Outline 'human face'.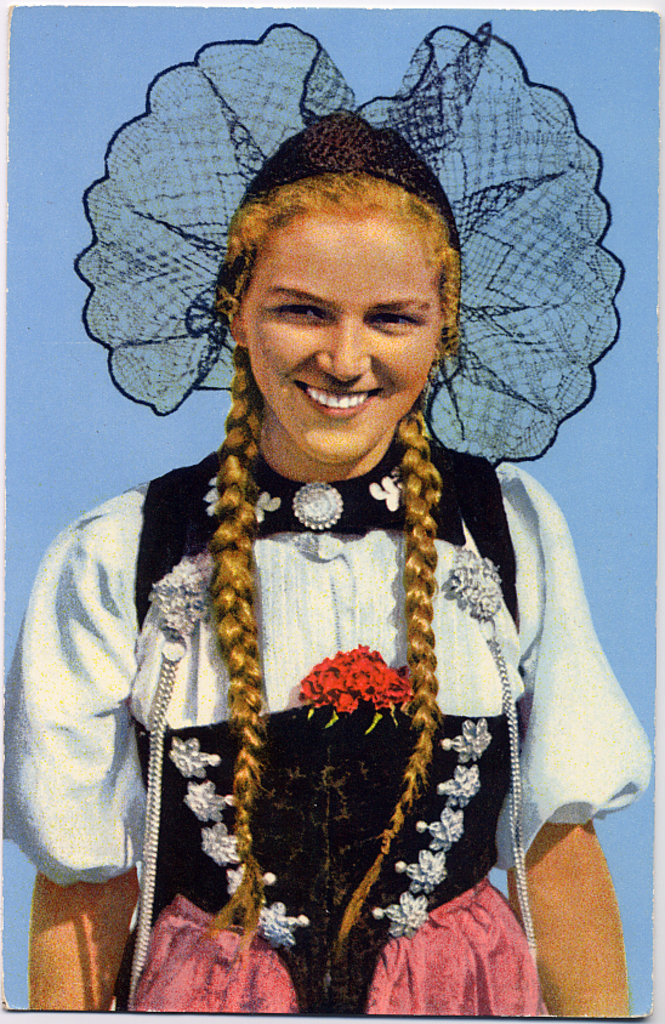
Outline: pyautogui.locateOnScreen(246, 215, 443, 463).
